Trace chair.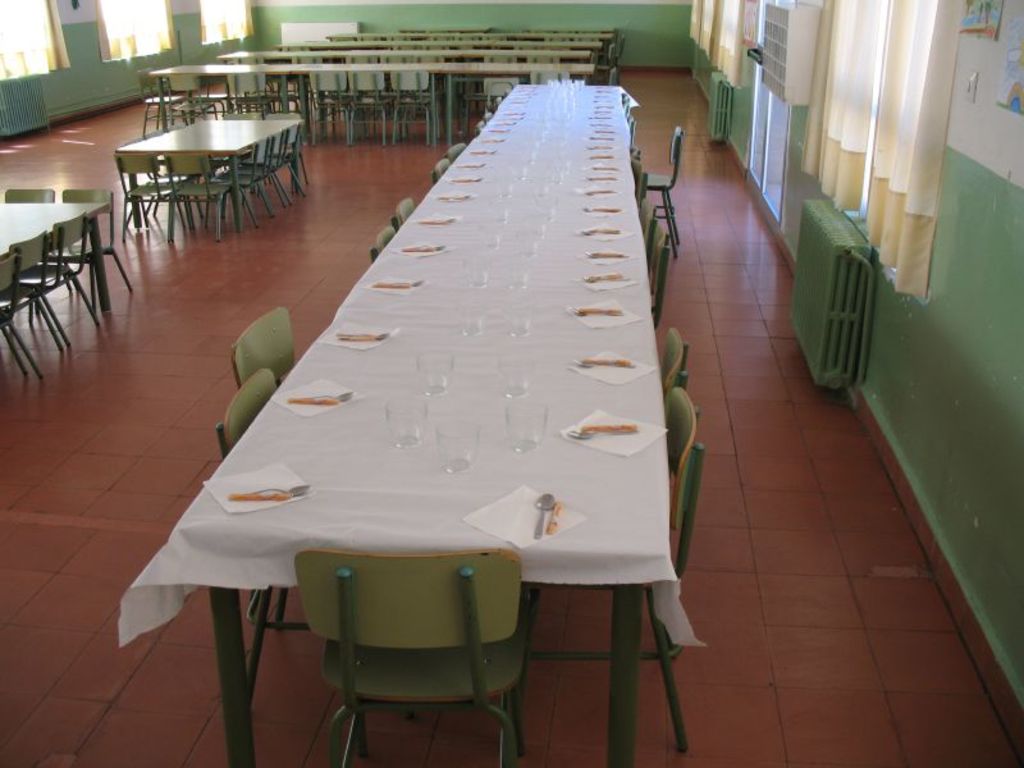
Traced to region(640, 192, 659, 236).
